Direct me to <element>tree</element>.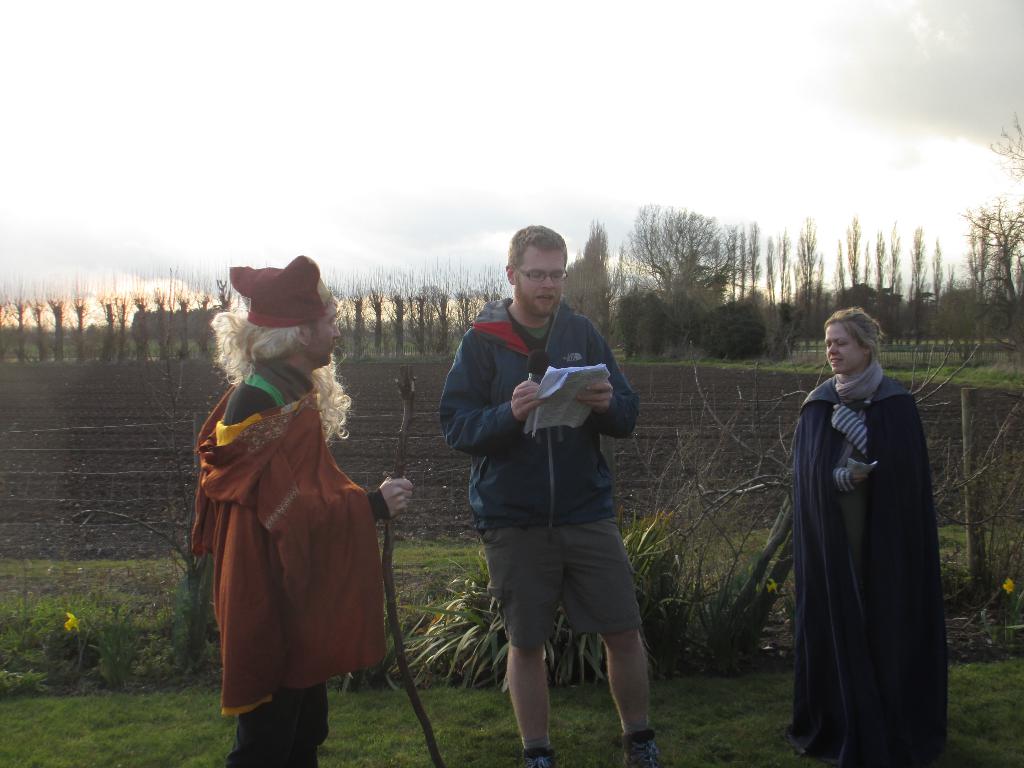
Direction: {"left": 774, "top": 232, "right": 801, "bottom": 335}.
